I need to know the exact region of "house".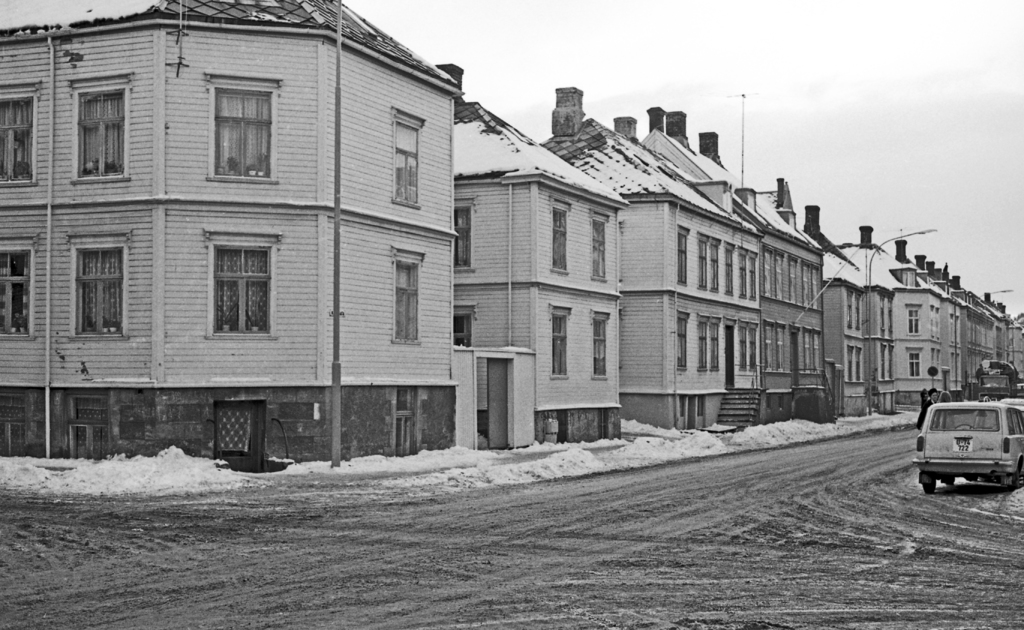
Region: <region>1012, 320, 1018, 405</region>.
